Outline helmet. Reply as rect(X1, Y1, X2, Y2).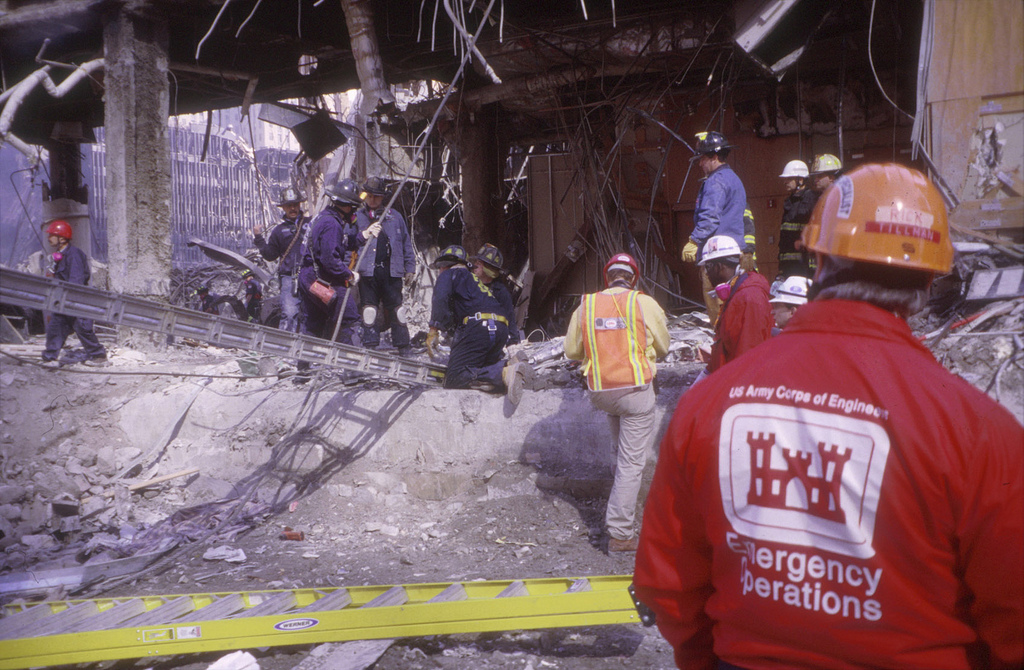
rect(796, 165, 962, 312).
